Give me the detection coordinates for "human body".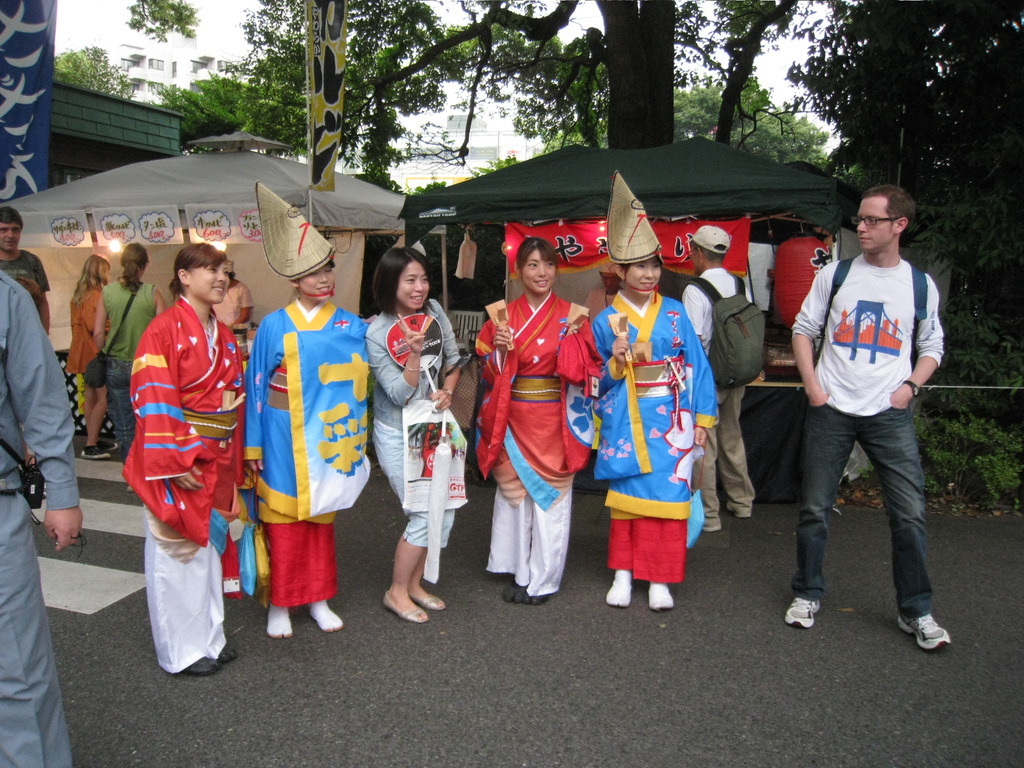
region(208, 280, 253, 332).
